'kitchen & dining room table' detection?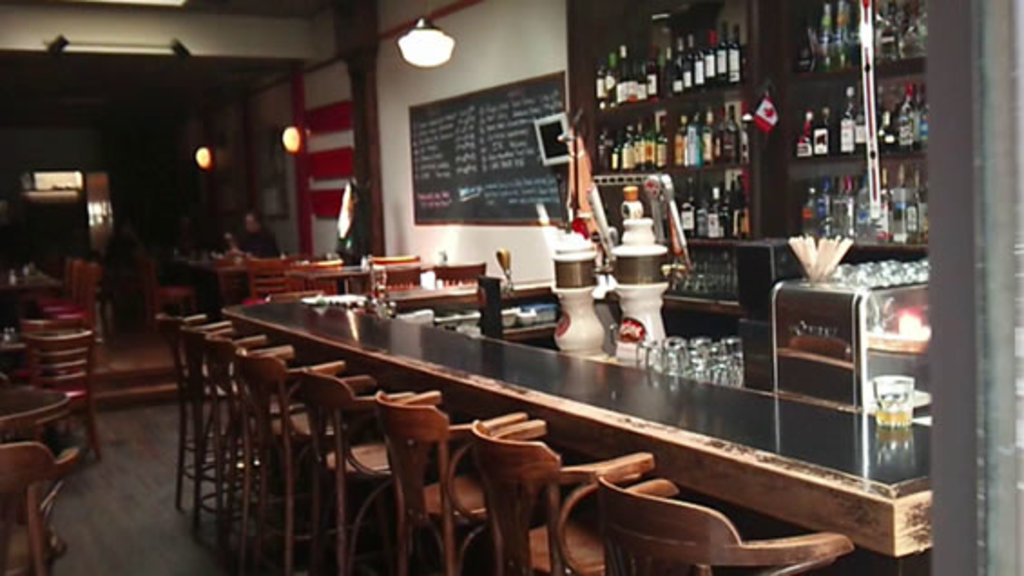
bbox=[0, 380, 71, 547]
